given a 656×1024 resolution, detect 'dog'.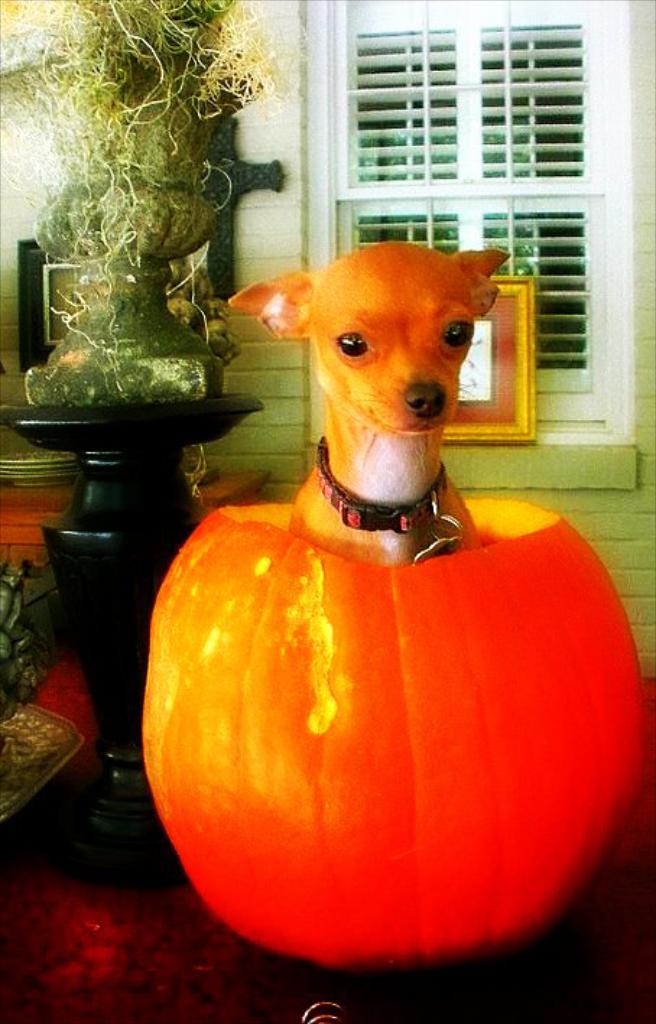
l=227, t=244, r=514, b=569.
